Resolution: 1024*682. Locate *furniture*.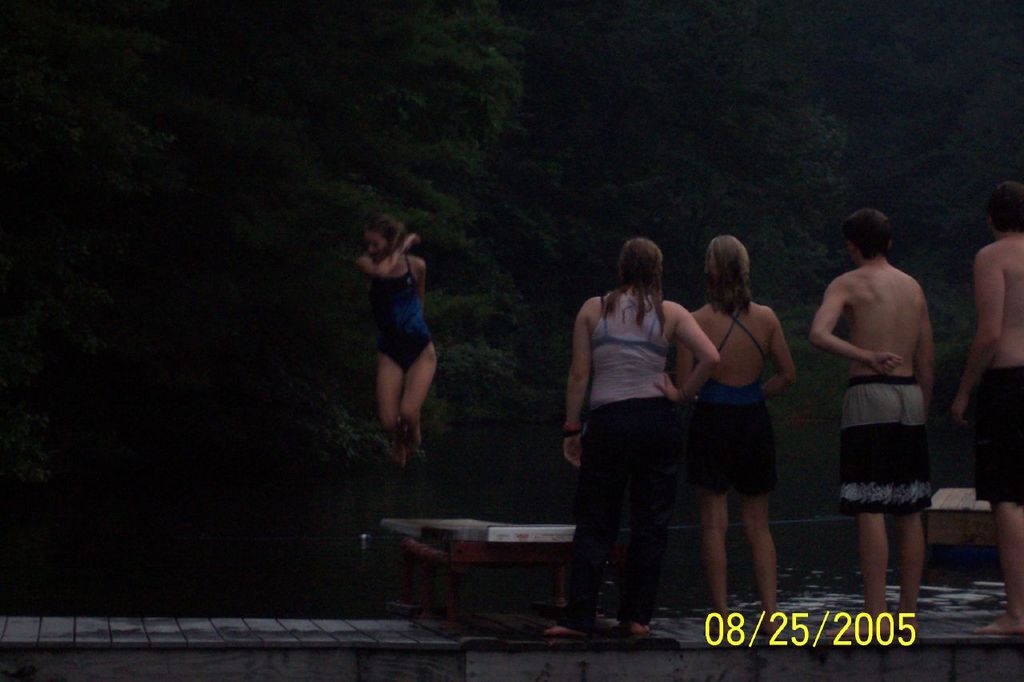
detection(378, 515, 575, 632).
